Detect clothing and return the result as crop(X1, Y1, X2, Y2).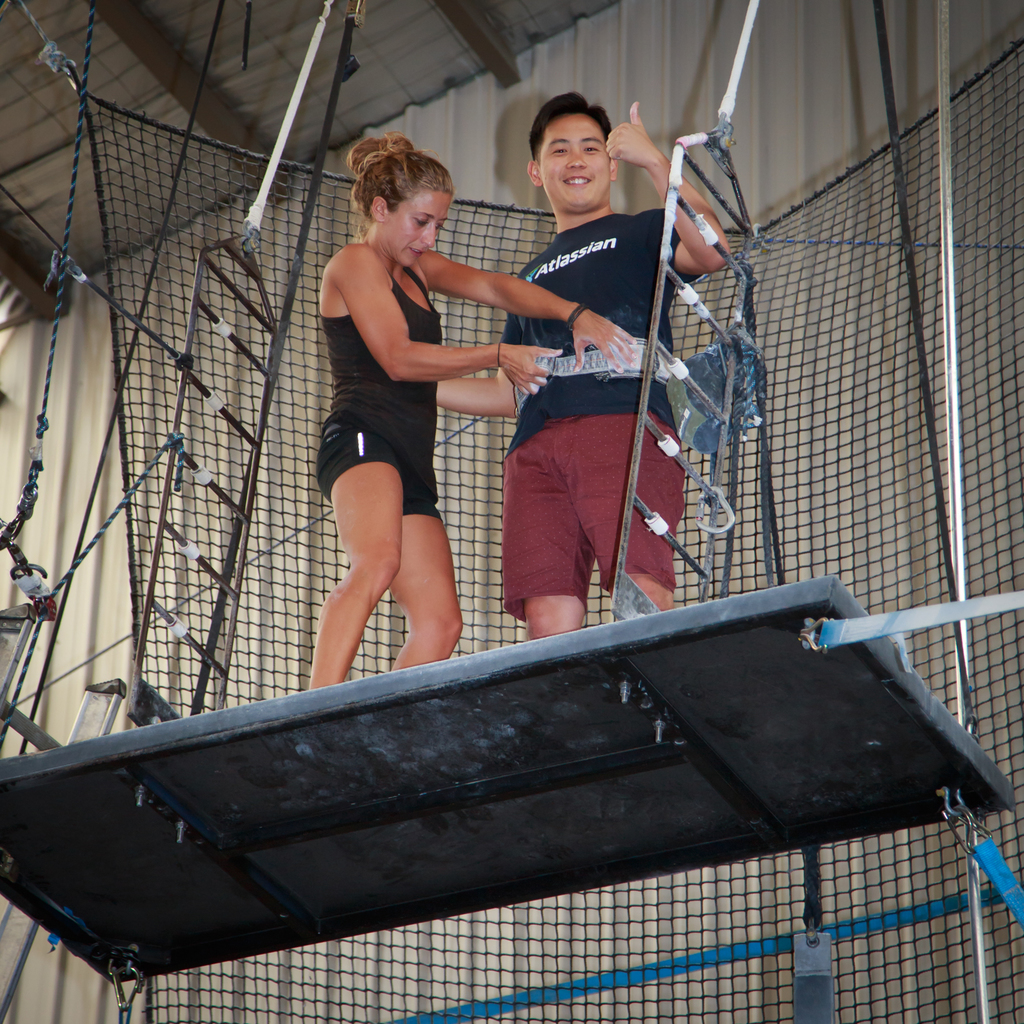
crop(305, 264, 445, 524).
